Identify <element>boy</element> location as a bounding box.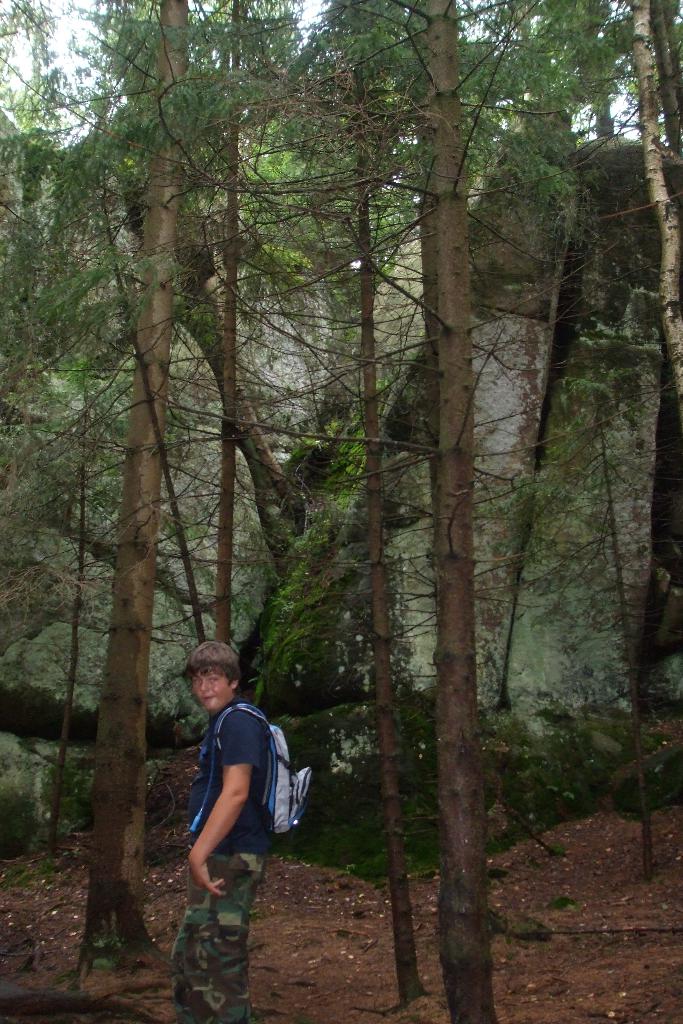
157:626:316:988.
